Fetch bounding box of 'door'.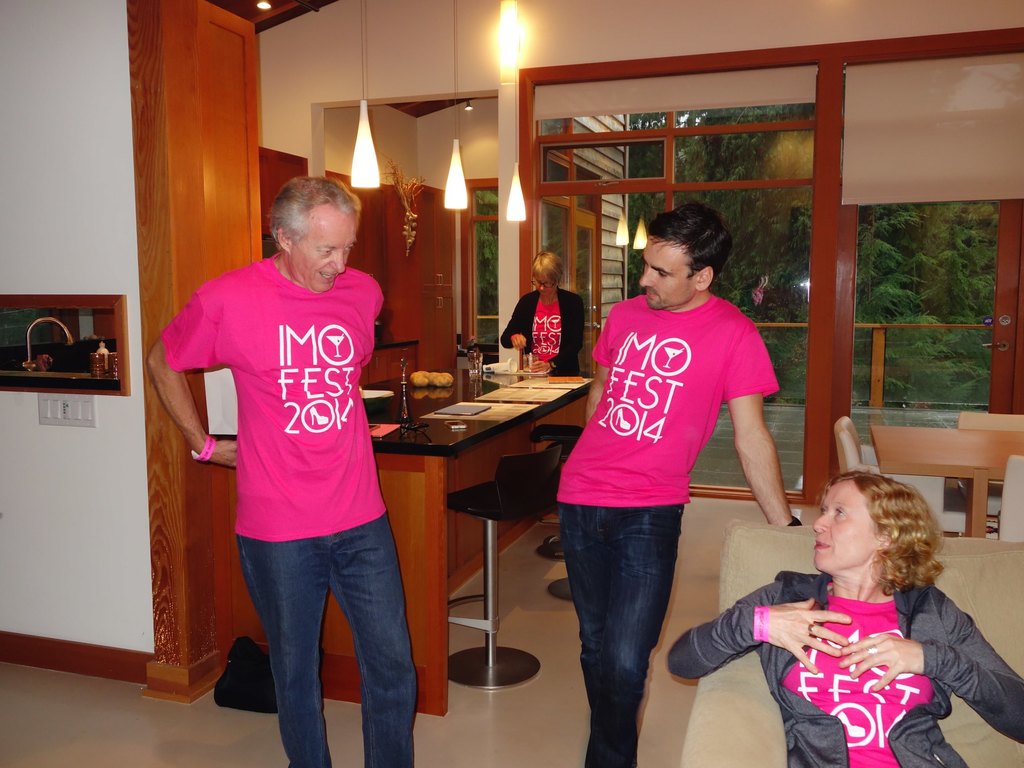
Bbox: l=538, t=193, r=597, b=378.
